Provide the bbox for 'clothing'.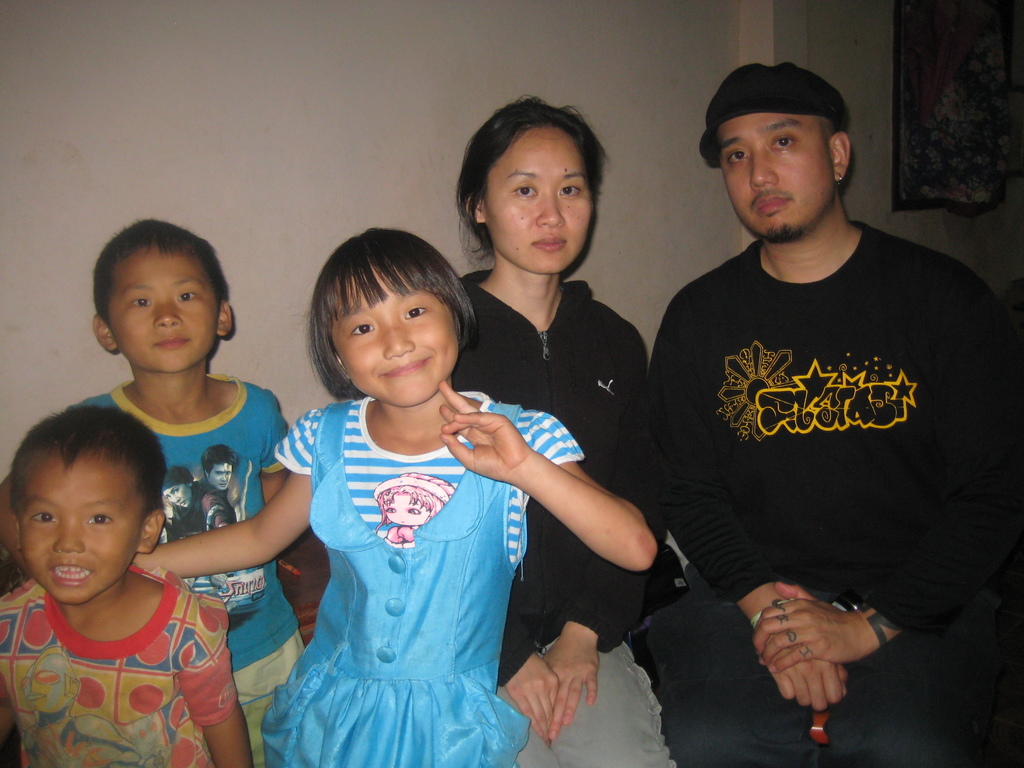
68, 381, 289, 765.
